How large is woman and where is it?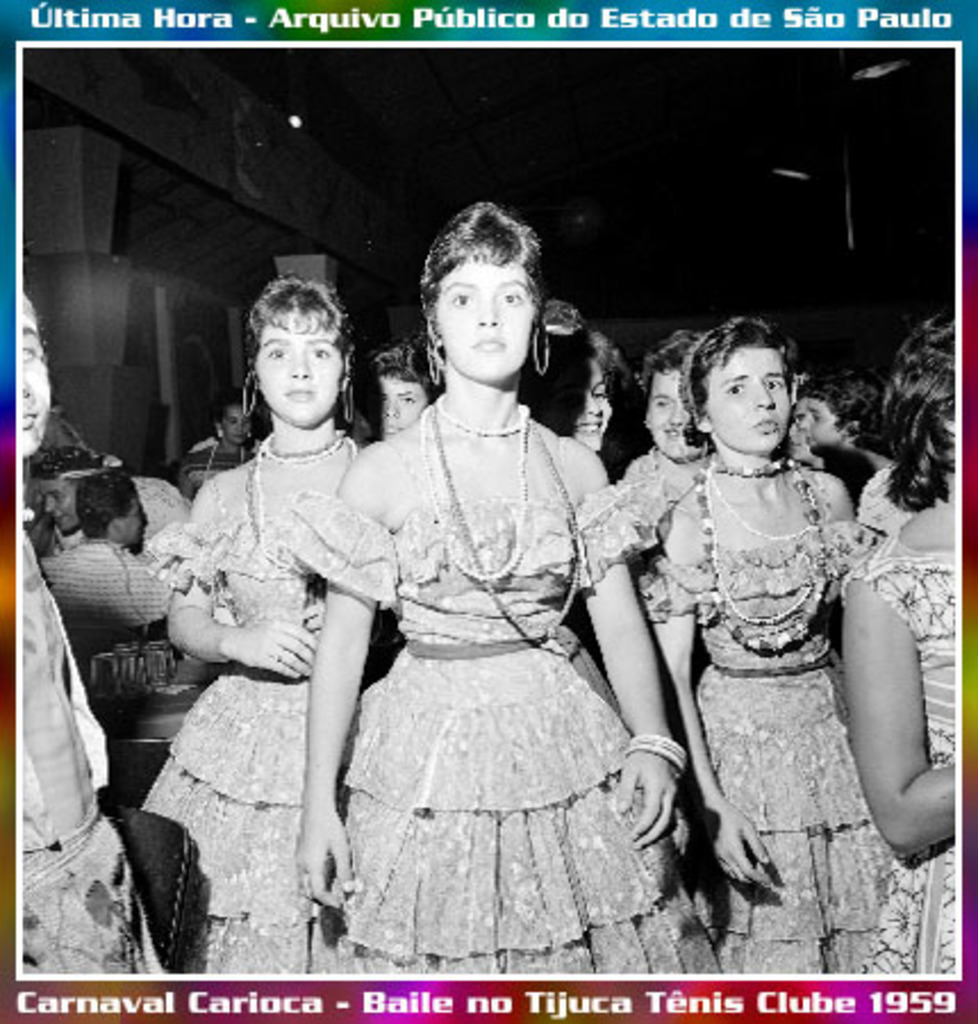
Bounding box: <bbox>655, 321, 896, 972</bbox>.
